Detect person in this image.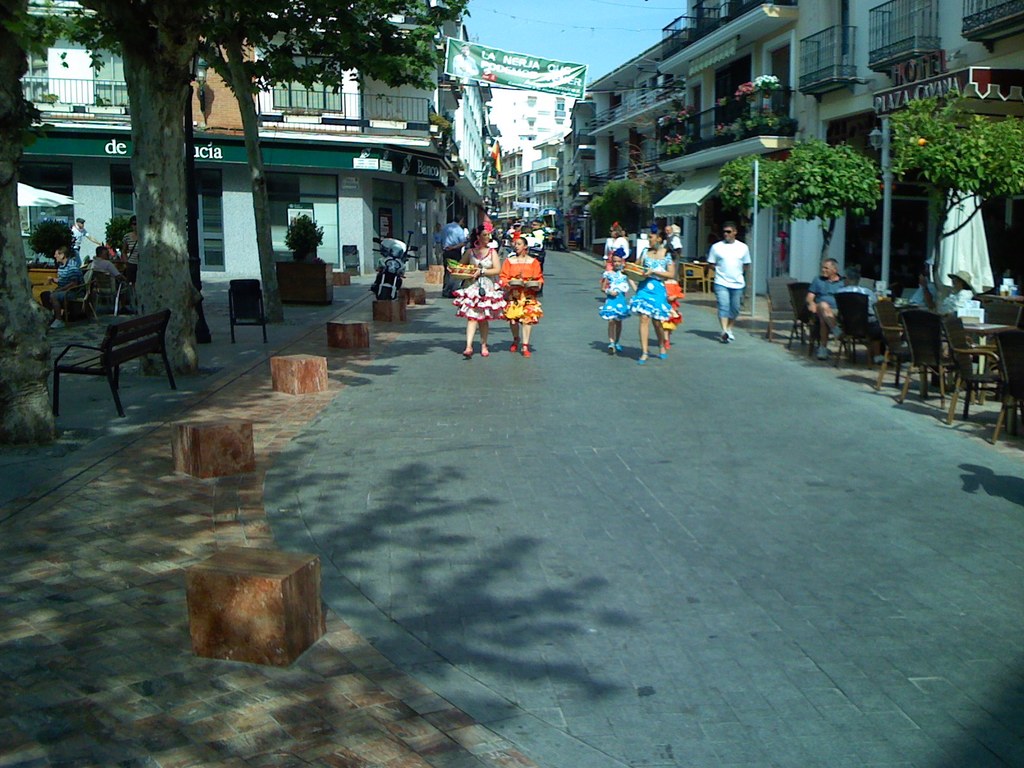
Detection: 662,268,683,353.
